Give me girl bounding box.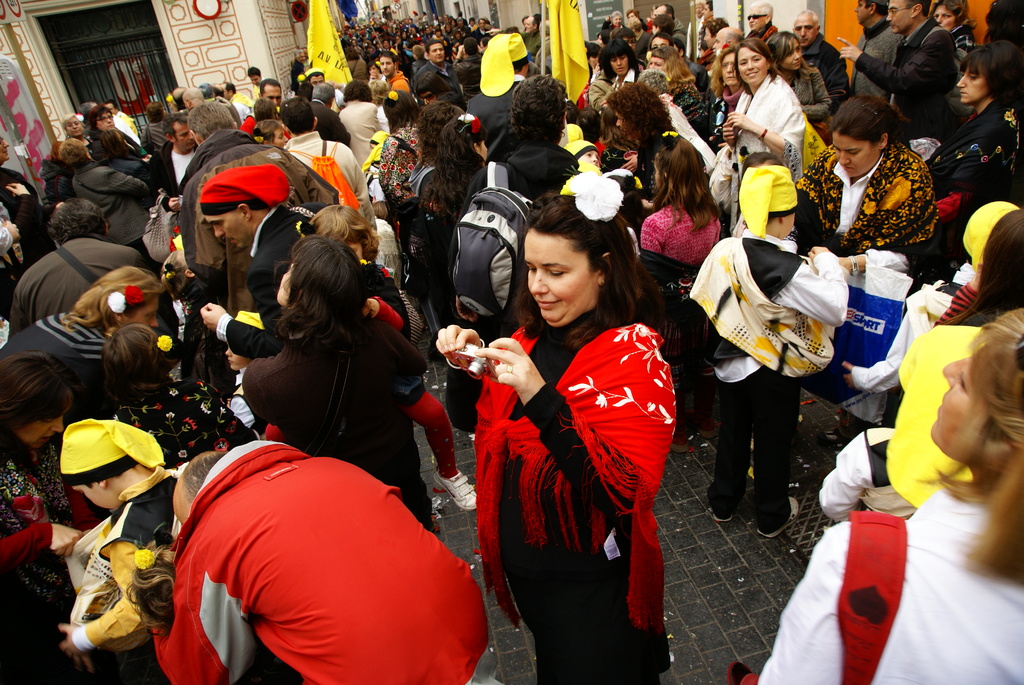
(248,231,440,517).
